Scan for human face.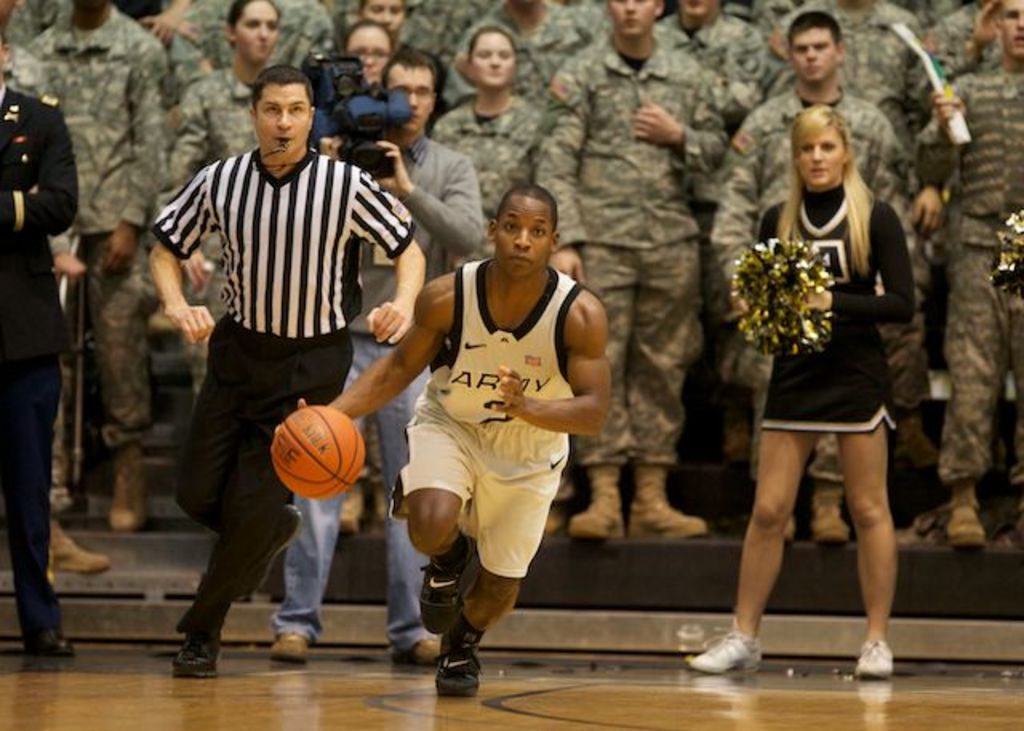
Scan result: box(795, 130, 843, 197).
